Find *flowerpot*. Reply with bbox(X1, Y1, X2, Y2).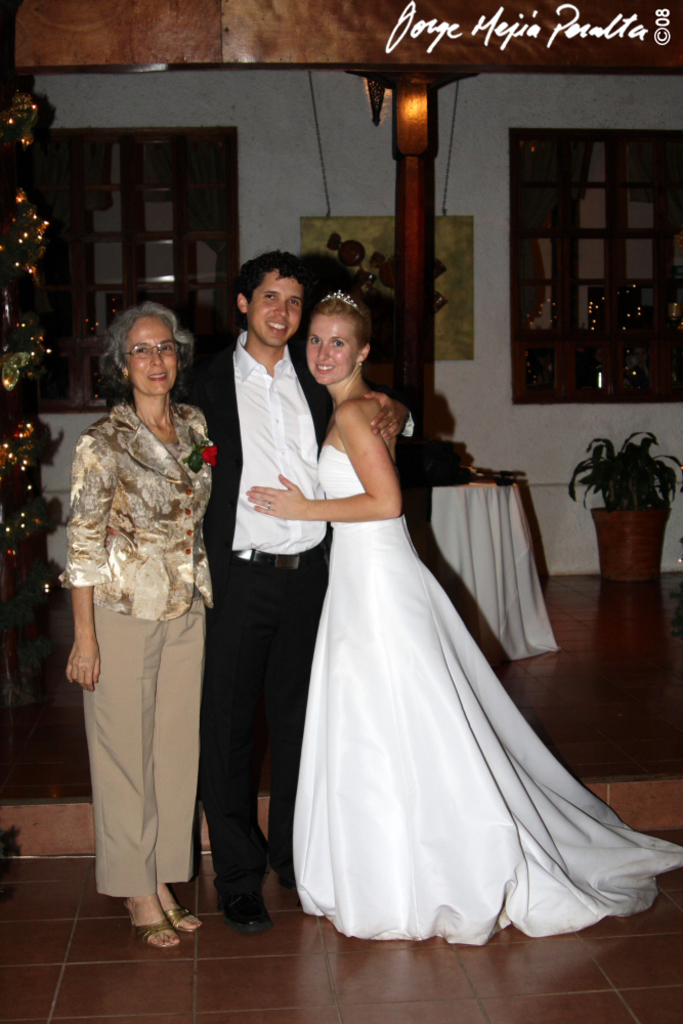
bbox(589, 504, 664, 581).
